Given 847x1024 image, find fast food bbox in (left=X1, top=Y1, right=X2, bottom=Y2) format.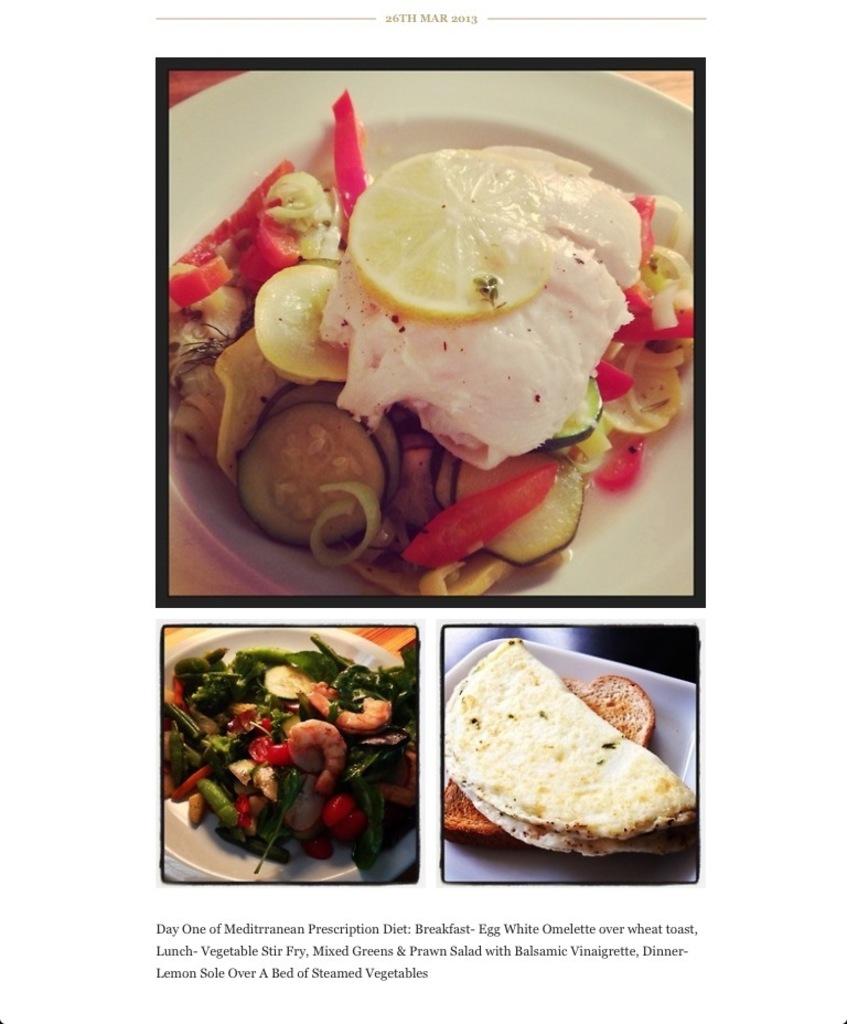
(left=168, top=95, right=691, bottom=596).
